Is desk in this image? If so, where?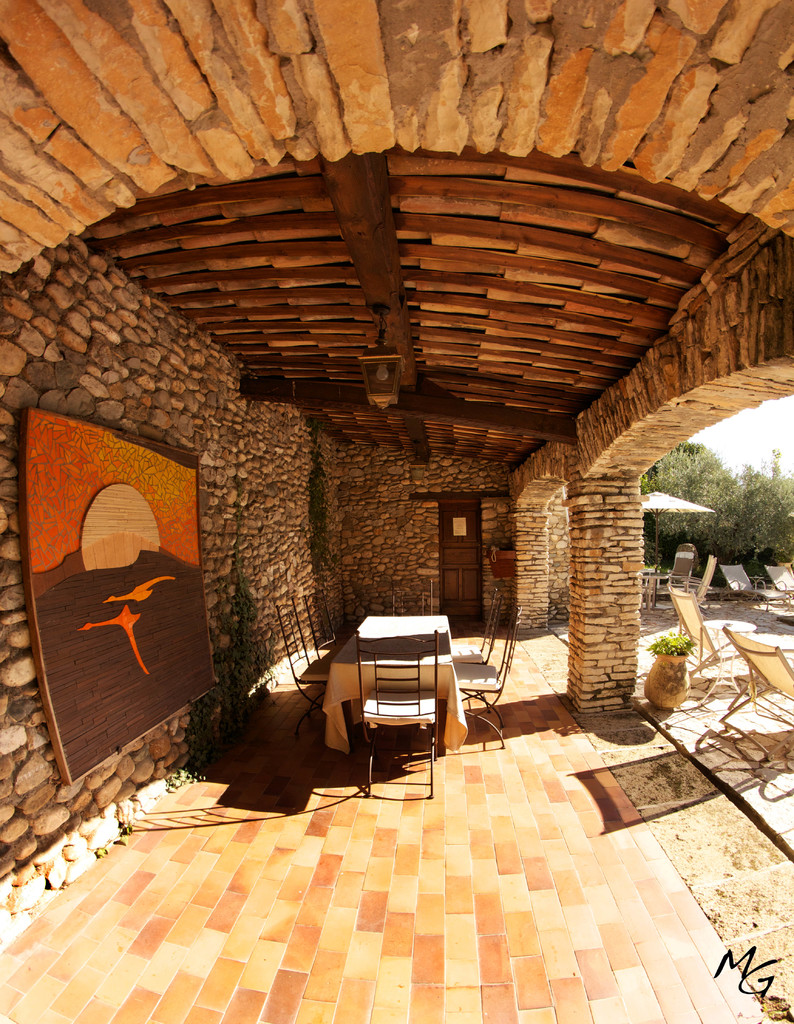
Yes, at {"x1": 257, "y1": 628, "x2": 463, "y2": 796}.
